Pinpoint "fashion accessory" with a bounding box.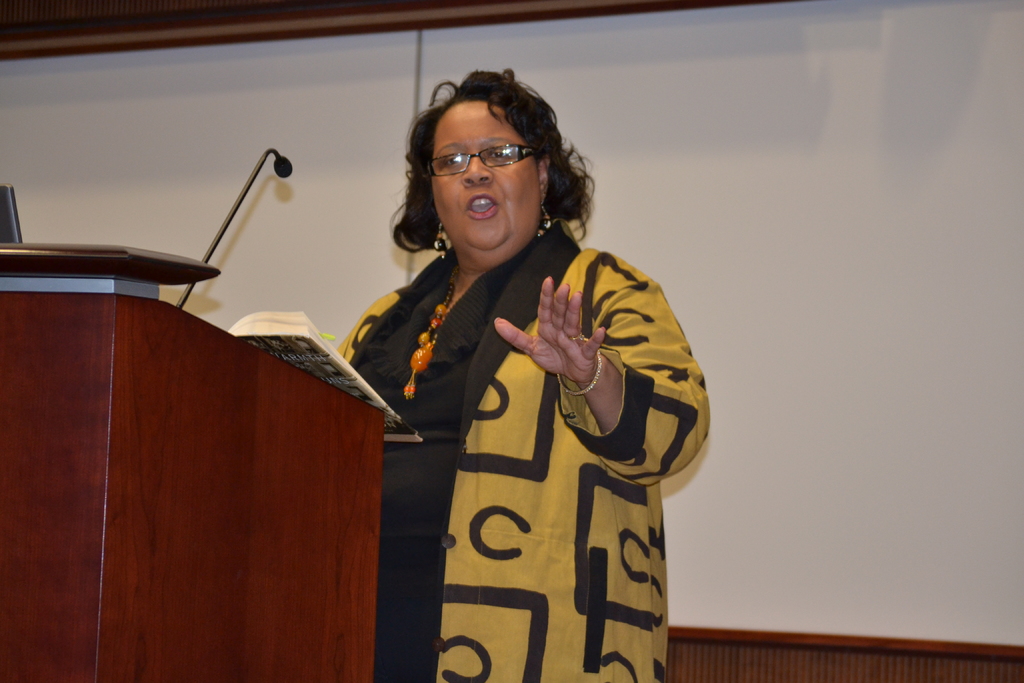
x1=431 y1=220 x2=450 y2=259.
